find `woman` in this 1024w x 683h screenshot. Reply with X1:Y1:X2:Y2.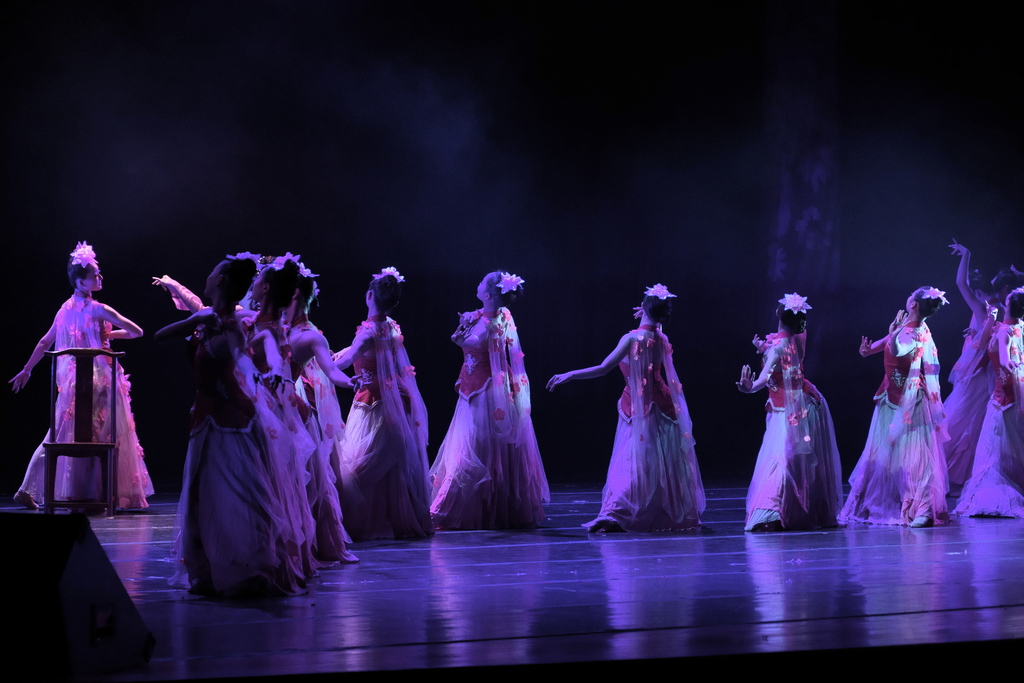
545:278:710:530.
